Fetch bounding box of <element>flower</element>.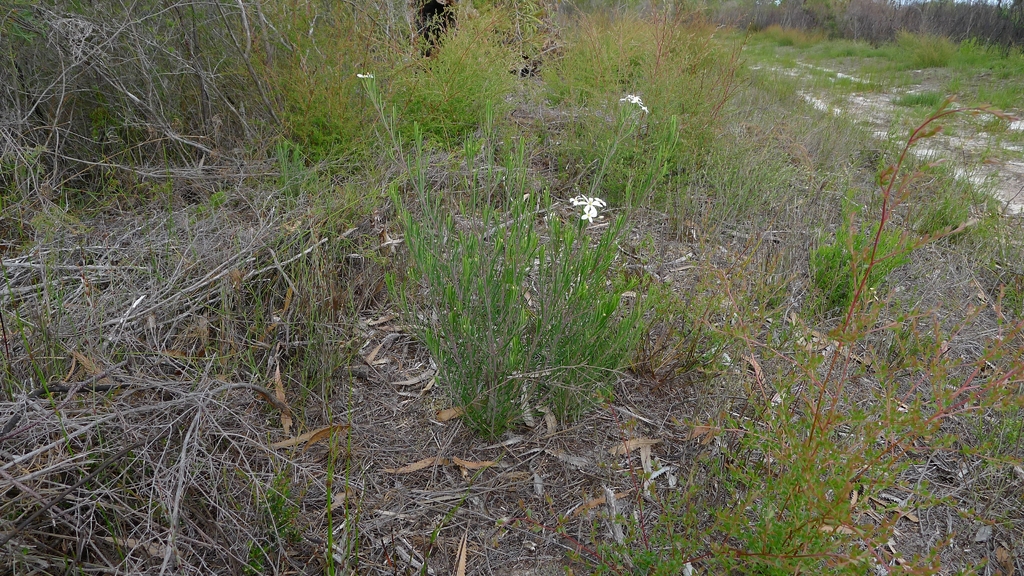
Bbox: x1=640, y1=106, x2=650, y2=114.
